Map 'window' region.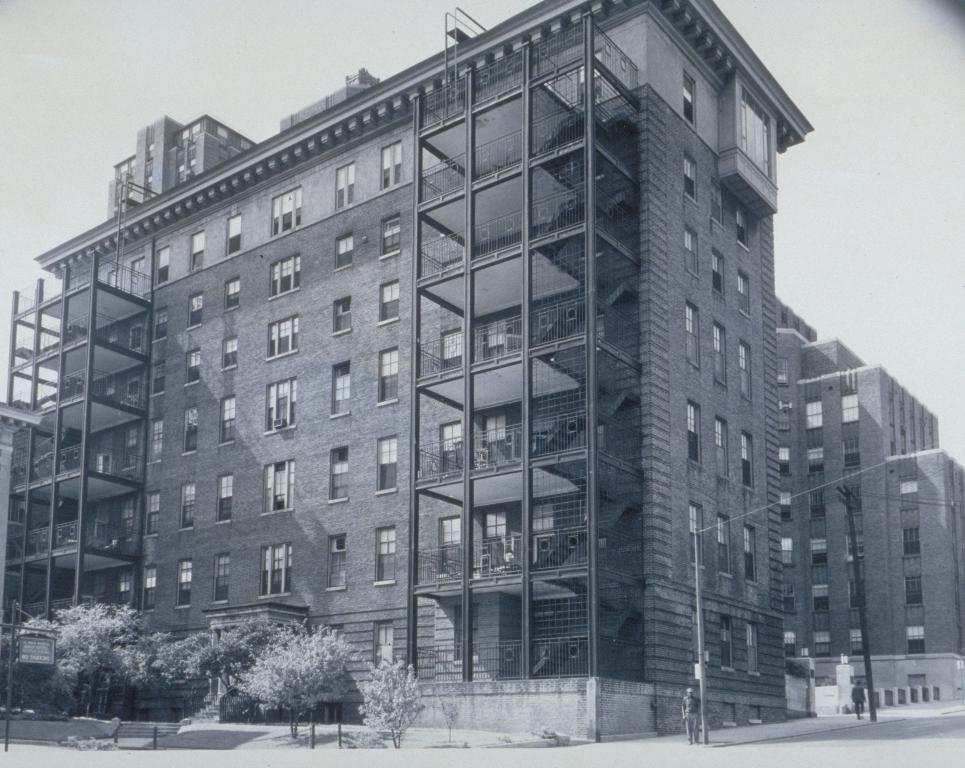
Mapped to left=380, top=149, right=403, bottom=190.
